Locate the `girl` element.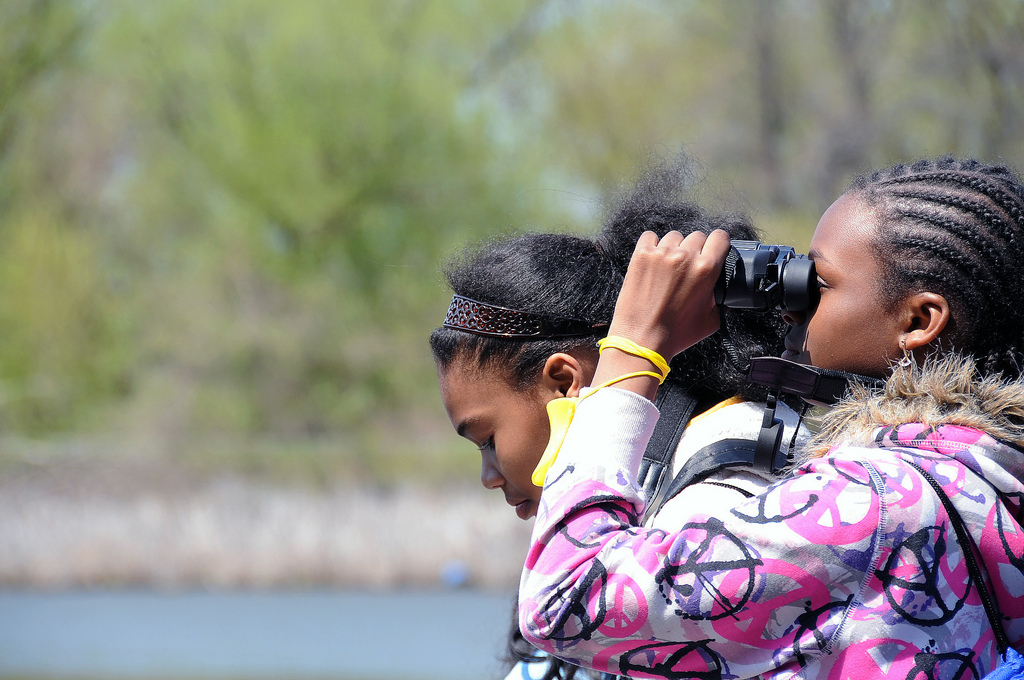
Element bbox: crop(429, 143, 792, 679).
